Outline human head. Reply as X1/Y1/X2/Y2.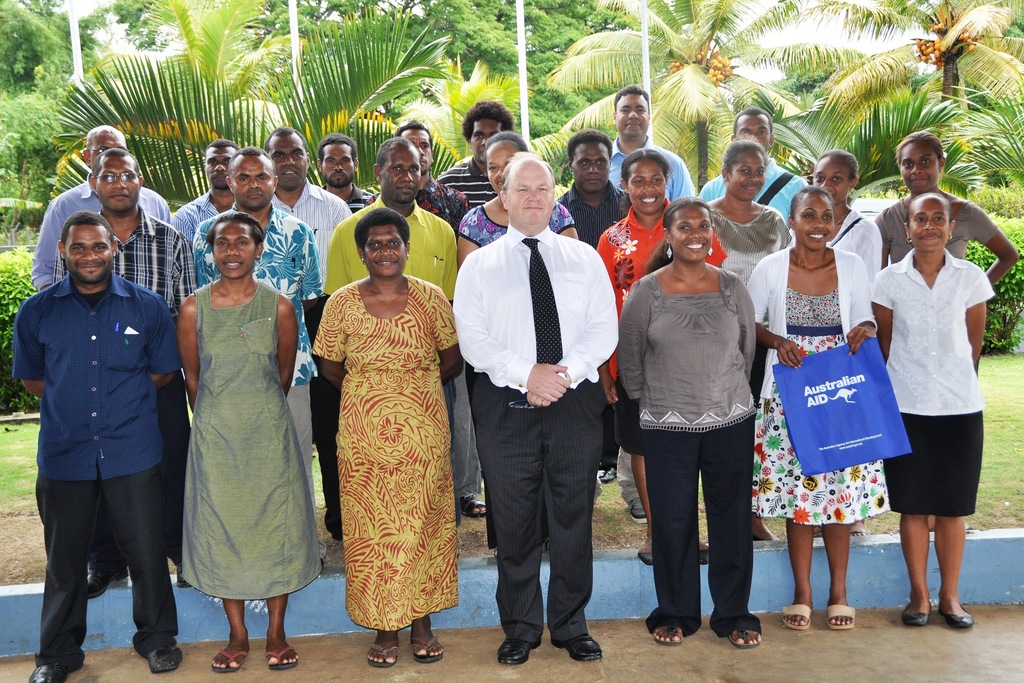
460/98/518/162.
